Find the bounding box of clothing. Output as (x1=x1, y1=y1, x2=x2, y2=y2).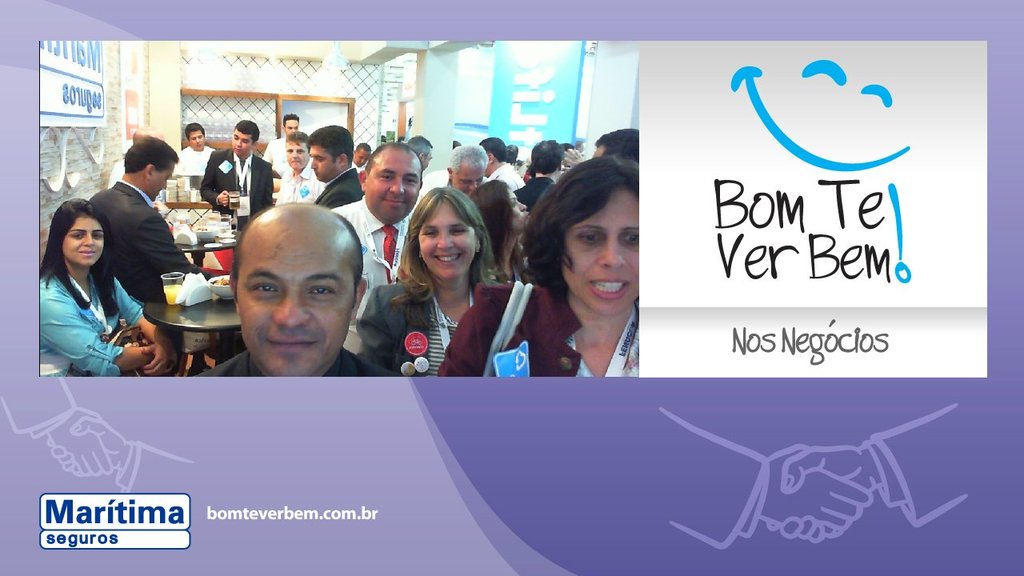
(x1=37, y1=226, x2=134, y2=366).
